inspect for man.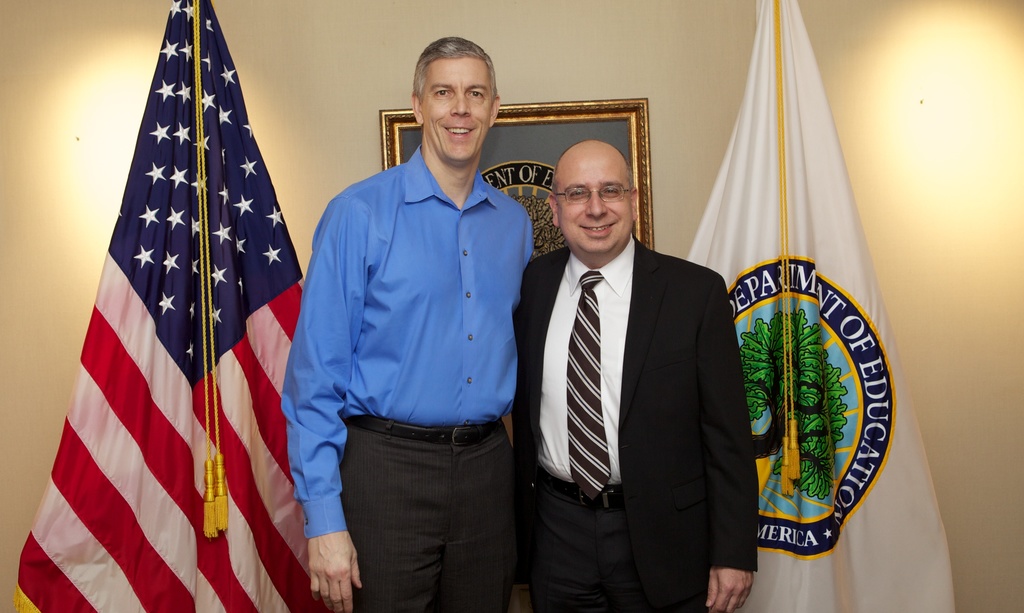
Inspection: bbox(498, 121, 745, 612).
